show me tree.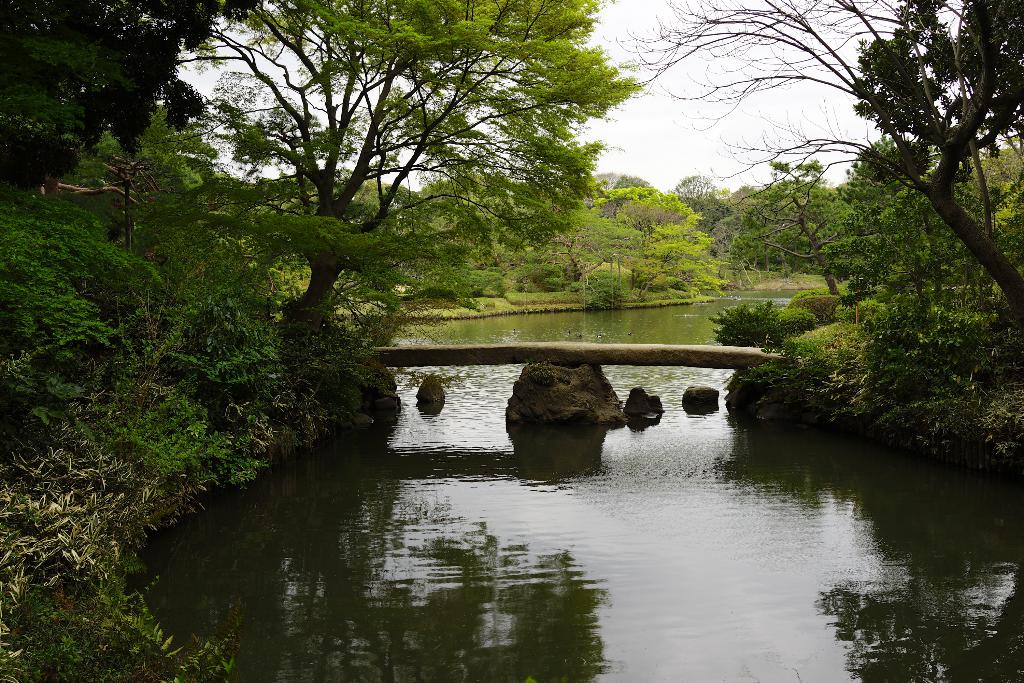
tree is here: BBox(412, 0, 636, 318).
